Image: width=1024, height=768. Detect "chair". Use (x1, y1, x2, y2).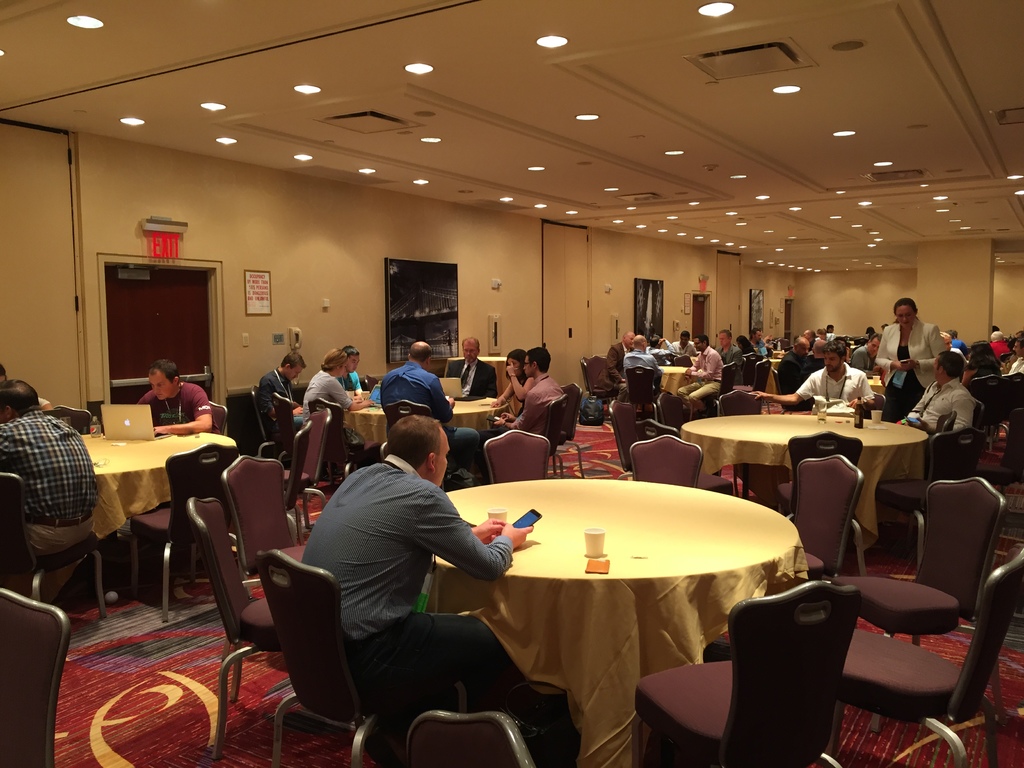
(626, 579, 864, 767).
